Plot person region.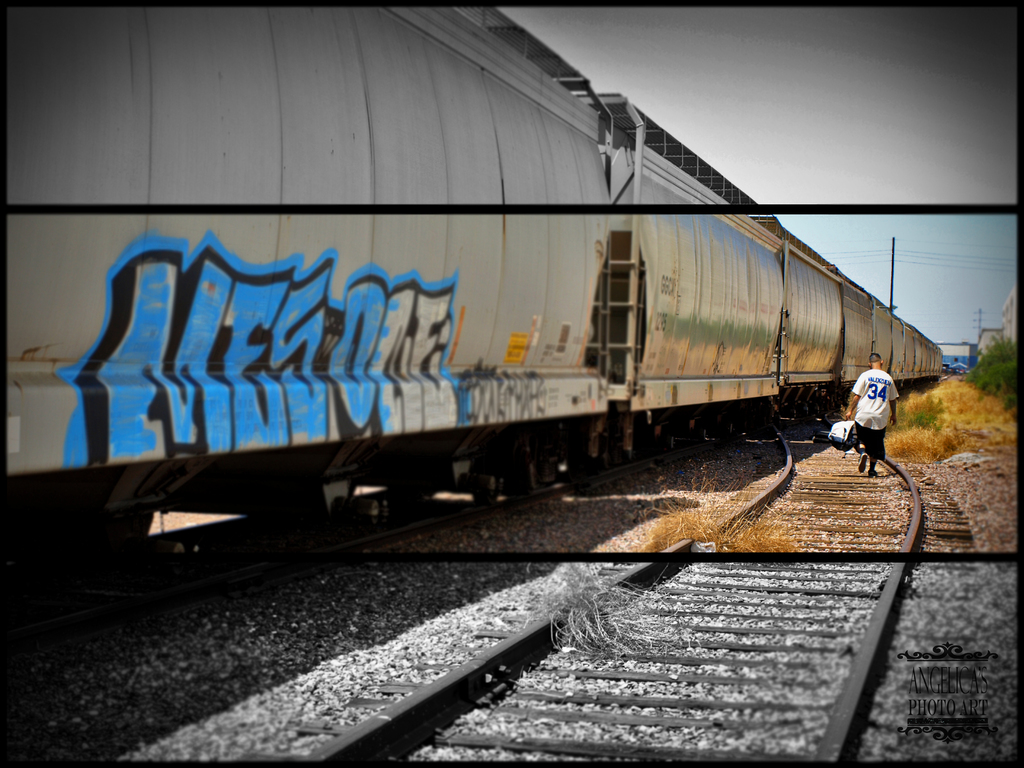
Plotted at 844,351,899,477.
